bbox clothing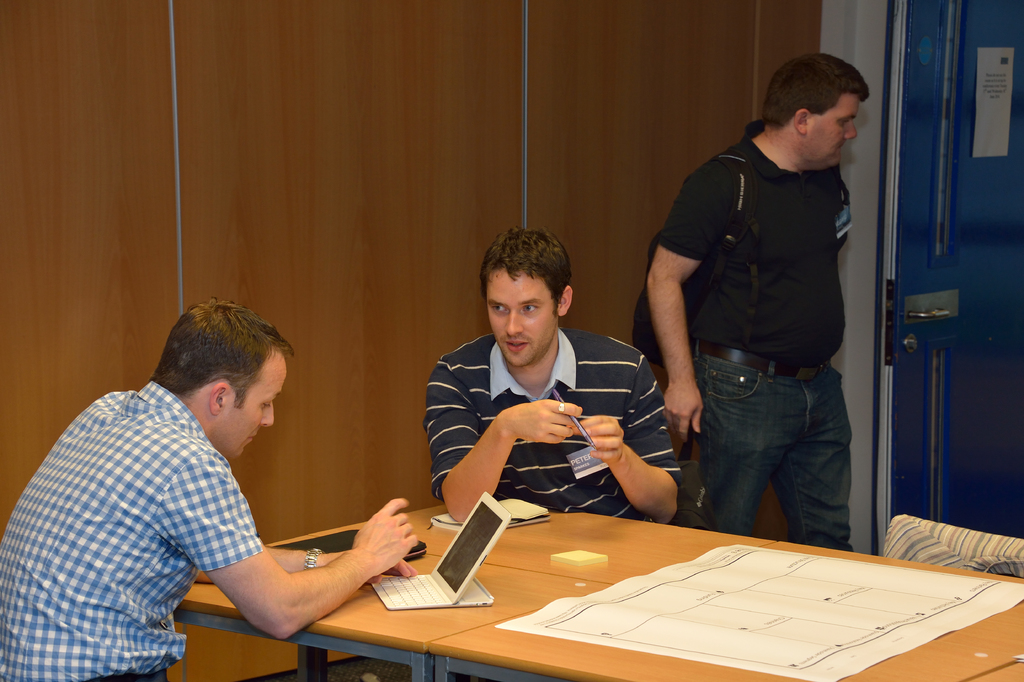
{"x1": 428, "y1": 326, "x2": 676, "y2": 516}
